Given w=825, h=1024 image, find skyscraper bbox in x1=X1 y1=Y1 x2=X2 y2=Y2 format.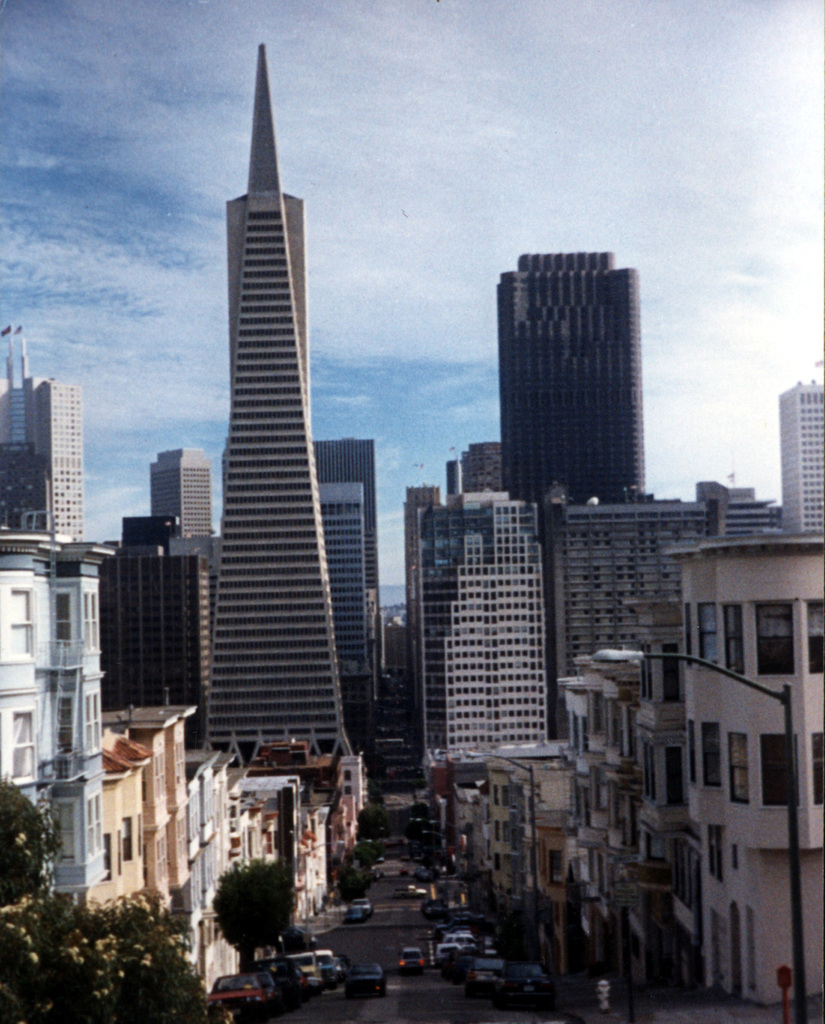
x1=103 y1=512 x2=216 y2=740.
